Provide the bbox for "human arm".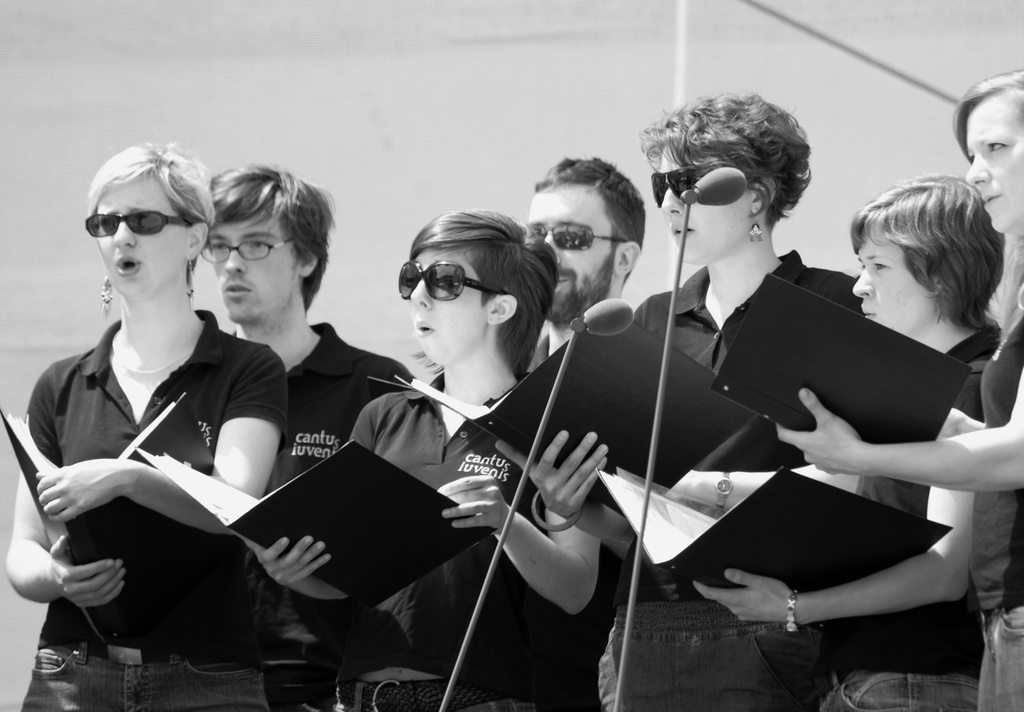
Rect(687, 476, 979, 634).
